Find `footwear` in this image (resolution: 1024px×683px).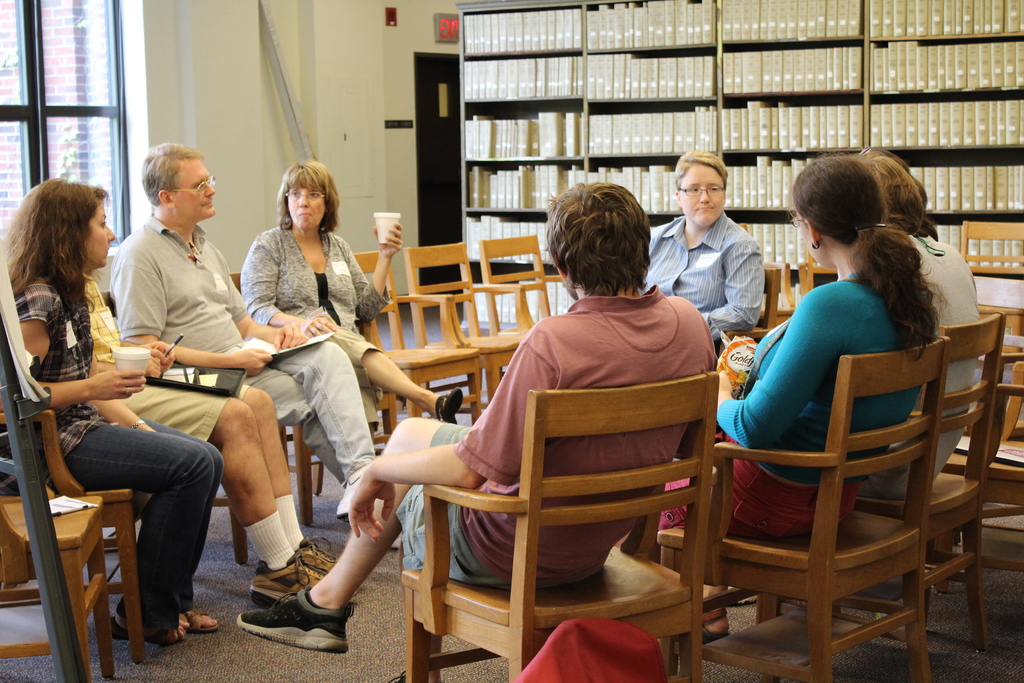
[x1=109, y1=614, x2=186, y2=645].
